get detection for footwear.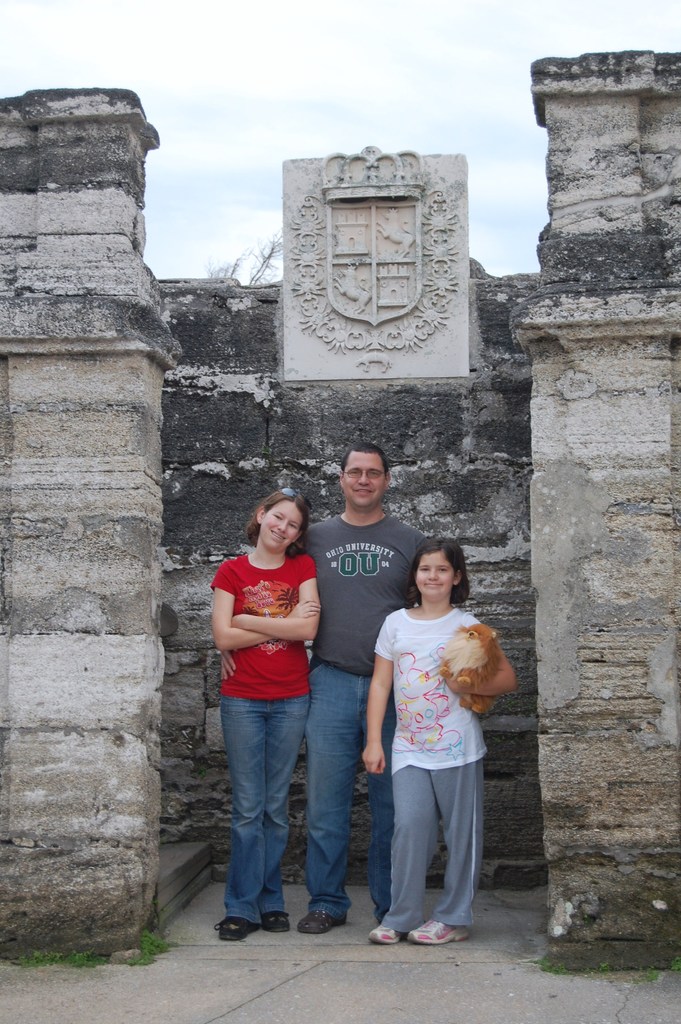
Detection: x1=406, y1=920, x2=472, y2=948.
